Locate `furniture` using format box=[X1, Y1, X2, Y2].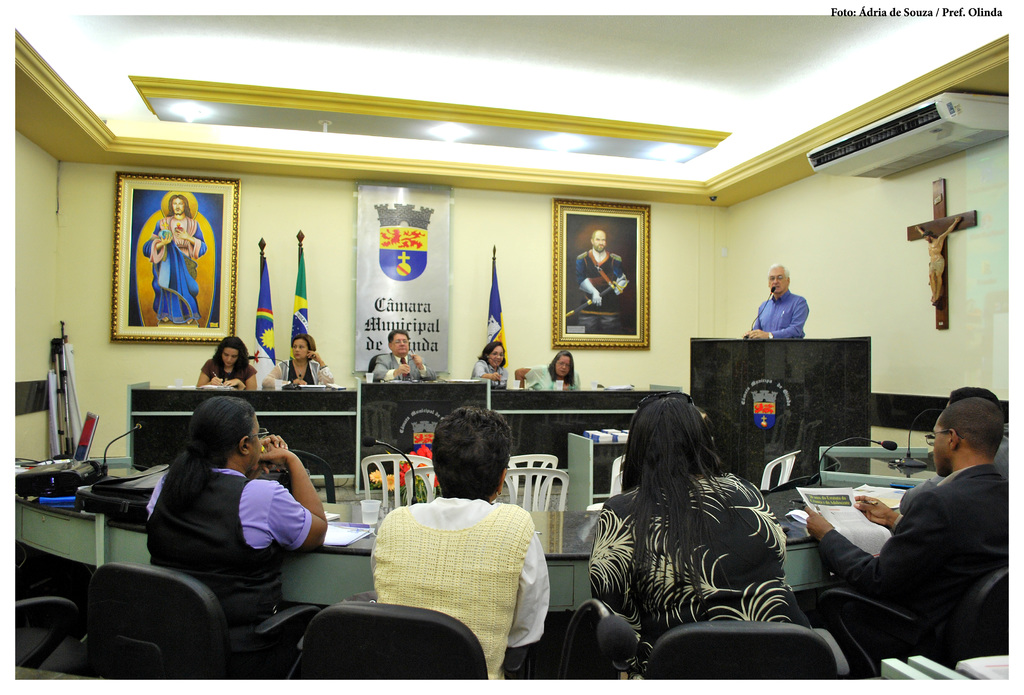
box=[691, 332, 873, 485].
